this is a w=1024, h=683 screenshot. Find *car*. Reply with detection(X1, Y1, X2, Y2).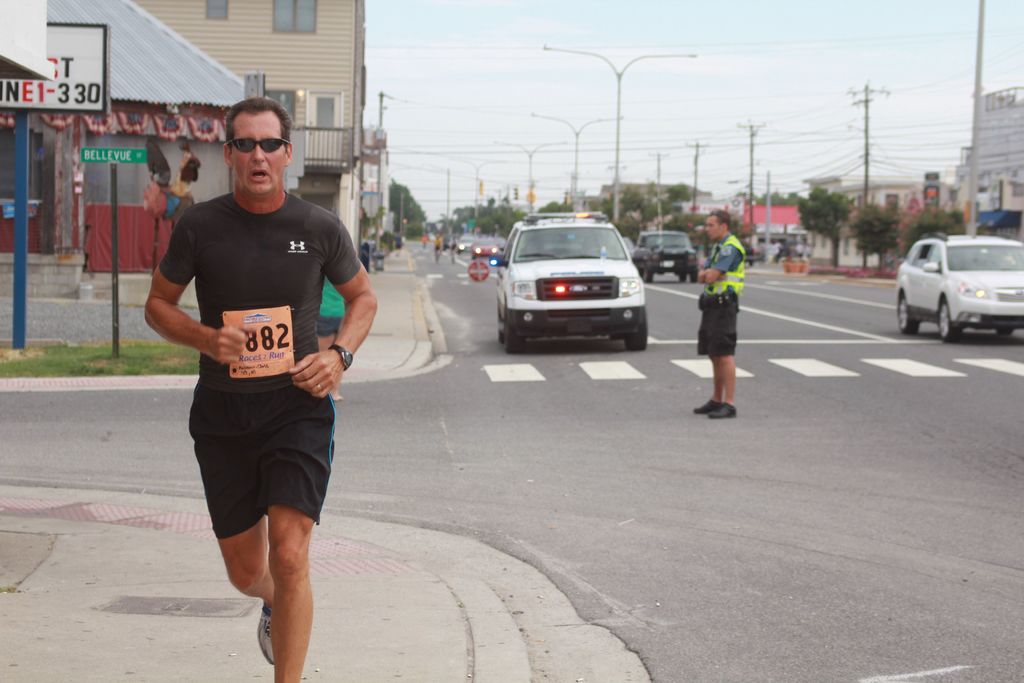
detection(484, 204, 653, 357).
